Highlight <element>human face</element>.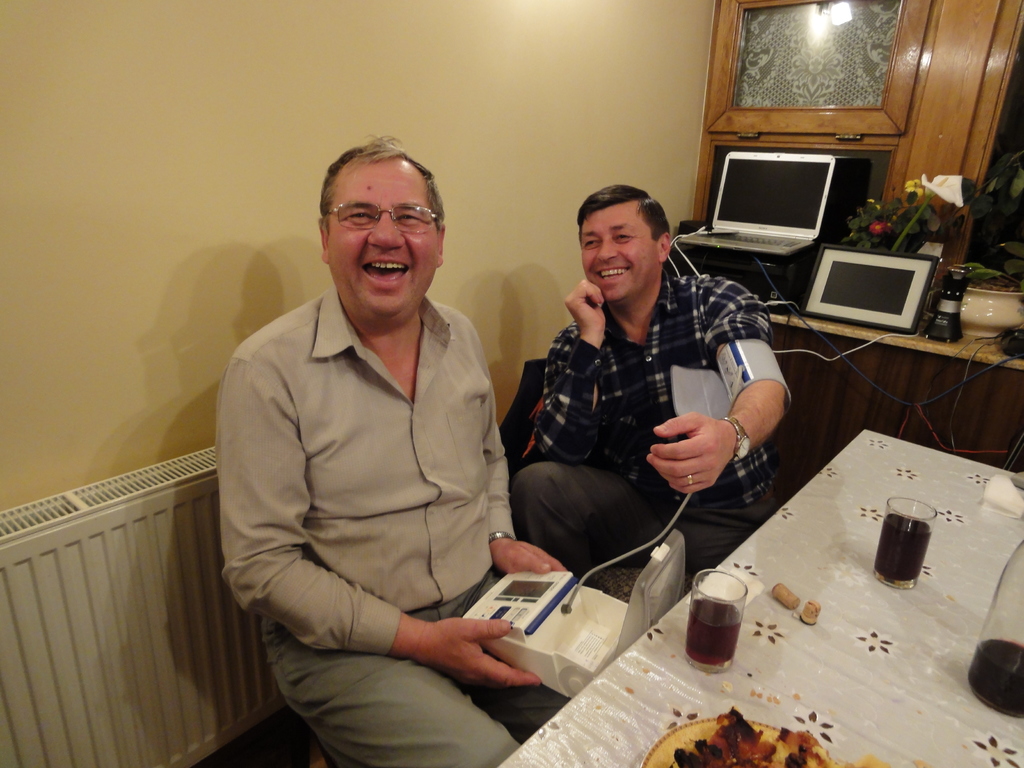
Highlighted region: box=[322, 168, 441, 314].
